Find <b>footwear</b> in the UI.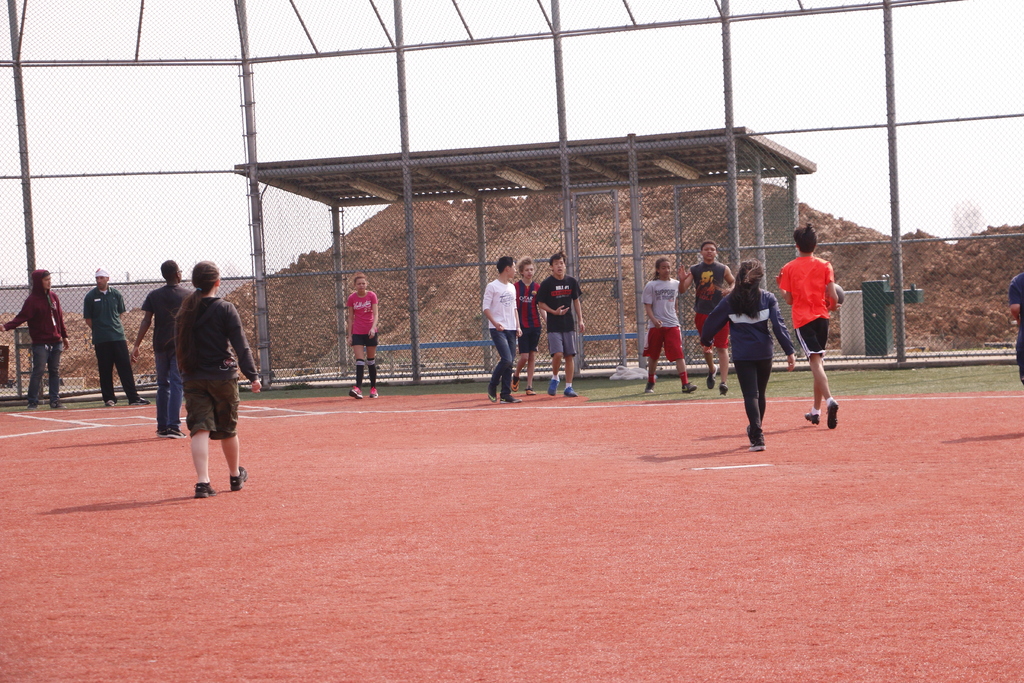
UI element at <box>706,363,717,389</box>.
